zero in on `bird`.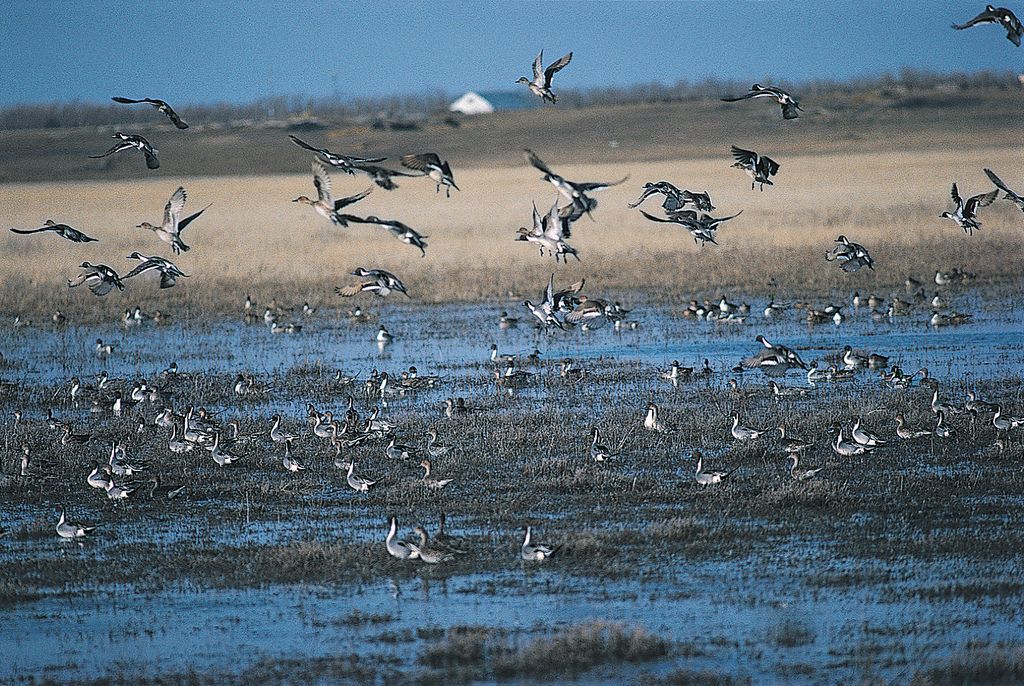
Zeroed in: box=[585, 425, 618, 468].
